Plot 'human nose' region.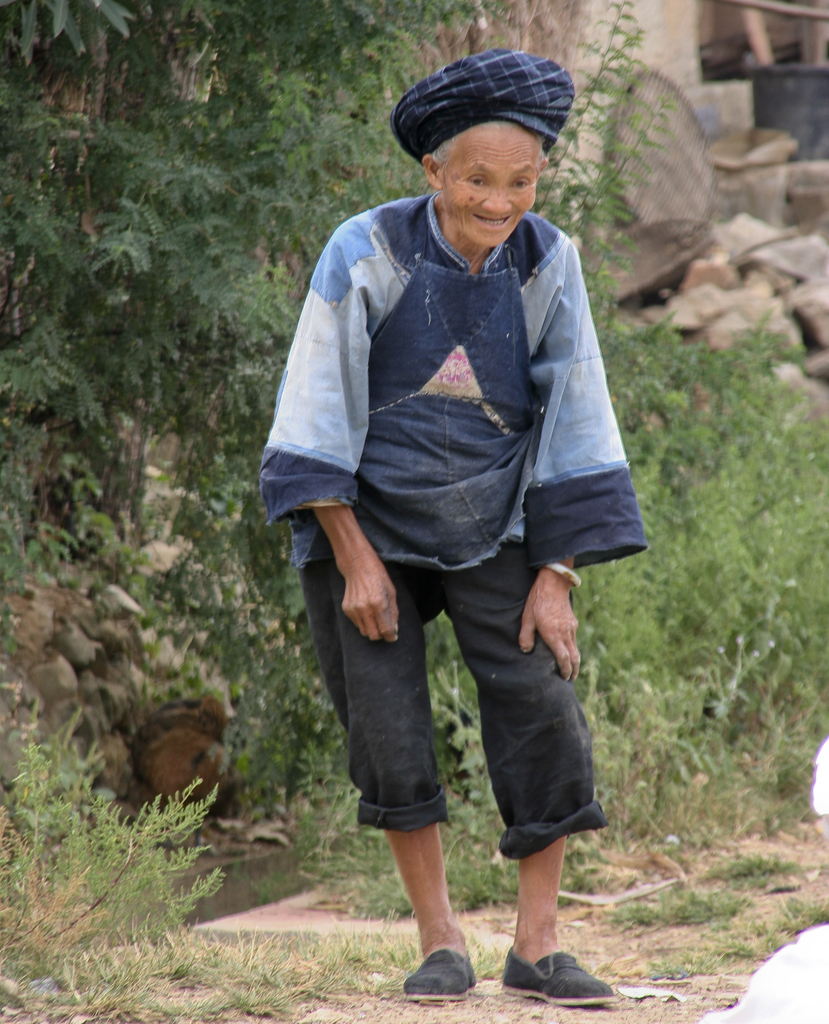
Plotted at [481,186,512,214].
